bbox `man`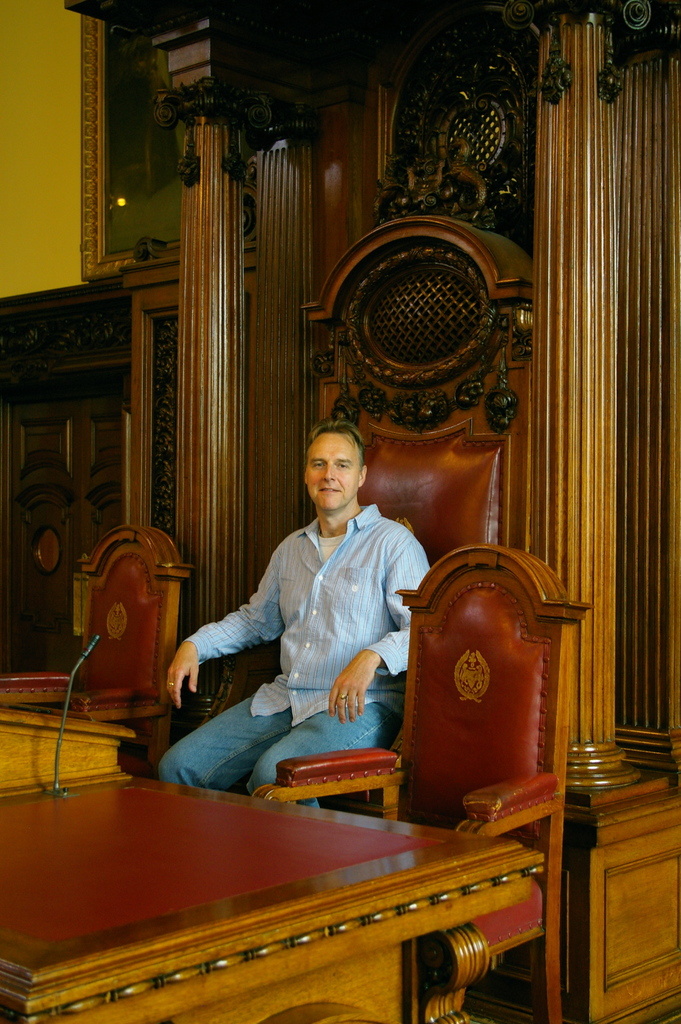
crop(154, 427, 438, 794)
